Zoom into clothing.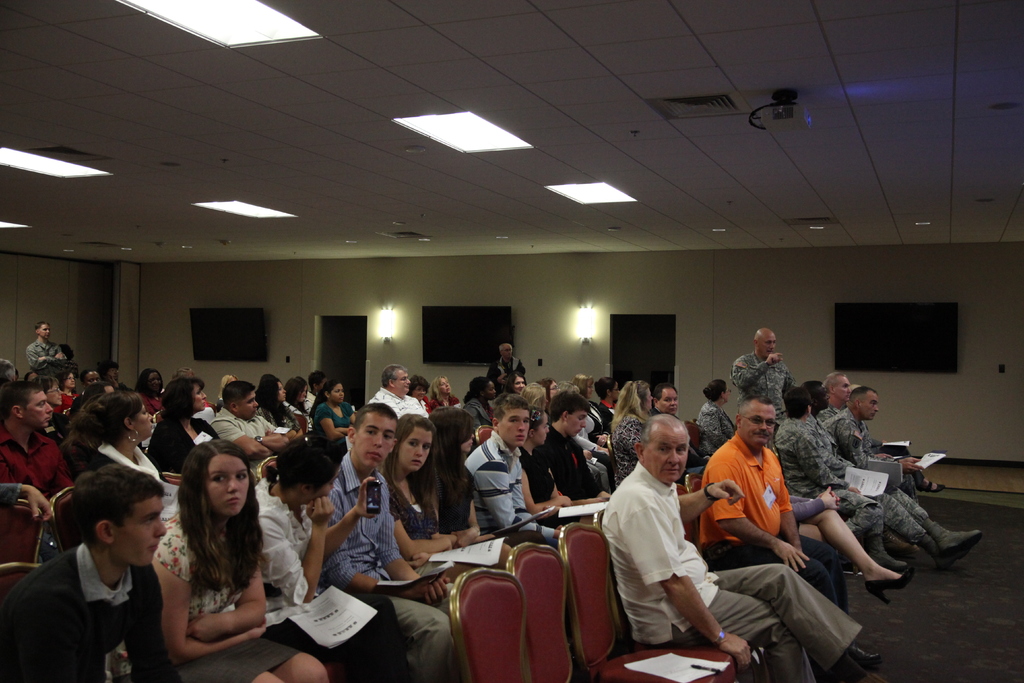
Zoom target: locate(245, 389, 319, 438).
